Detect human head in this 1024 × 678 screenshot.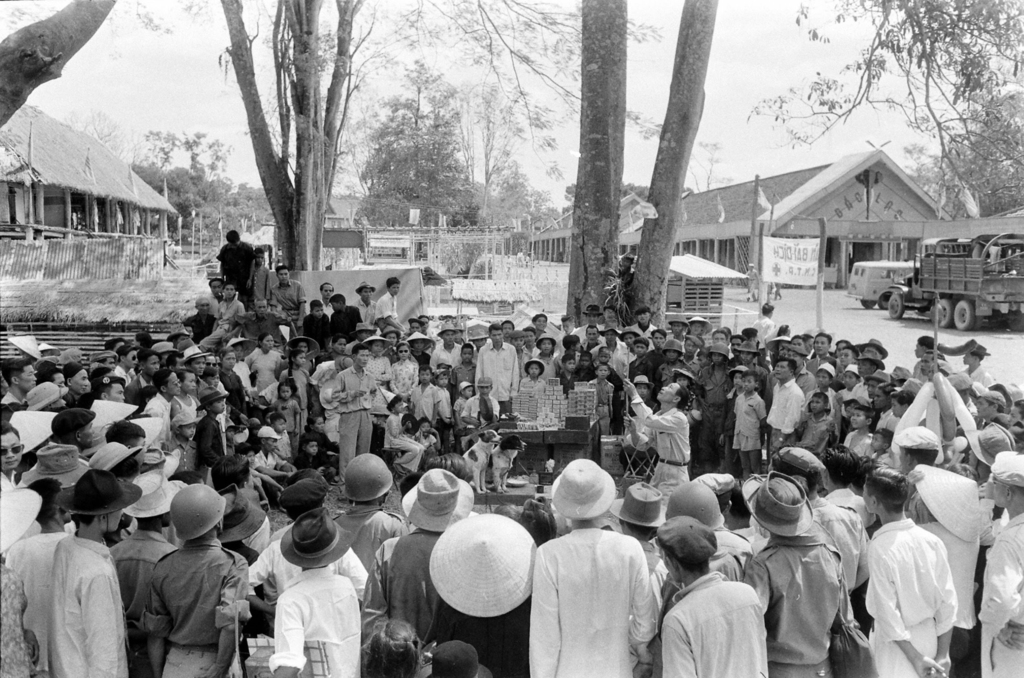
Detection: Rect(634, 337, 648, 359).
